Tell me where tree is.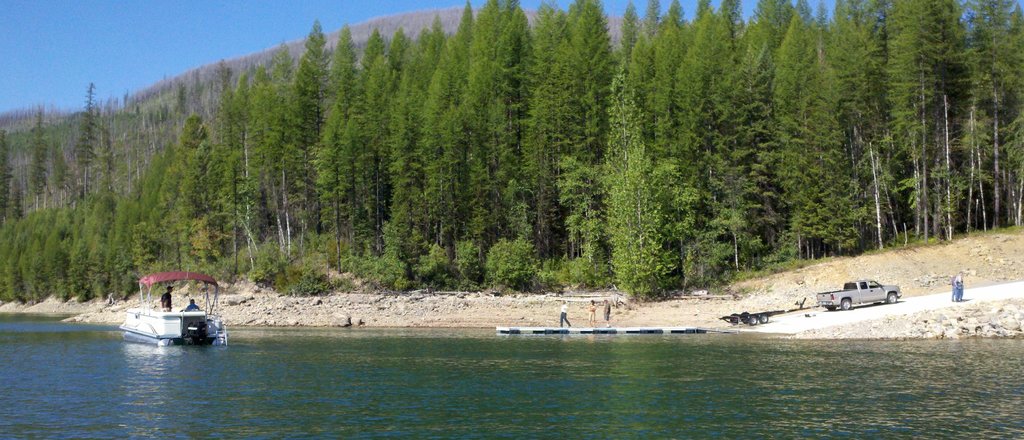
tree is at bbox(223, 66, 296, 292).
